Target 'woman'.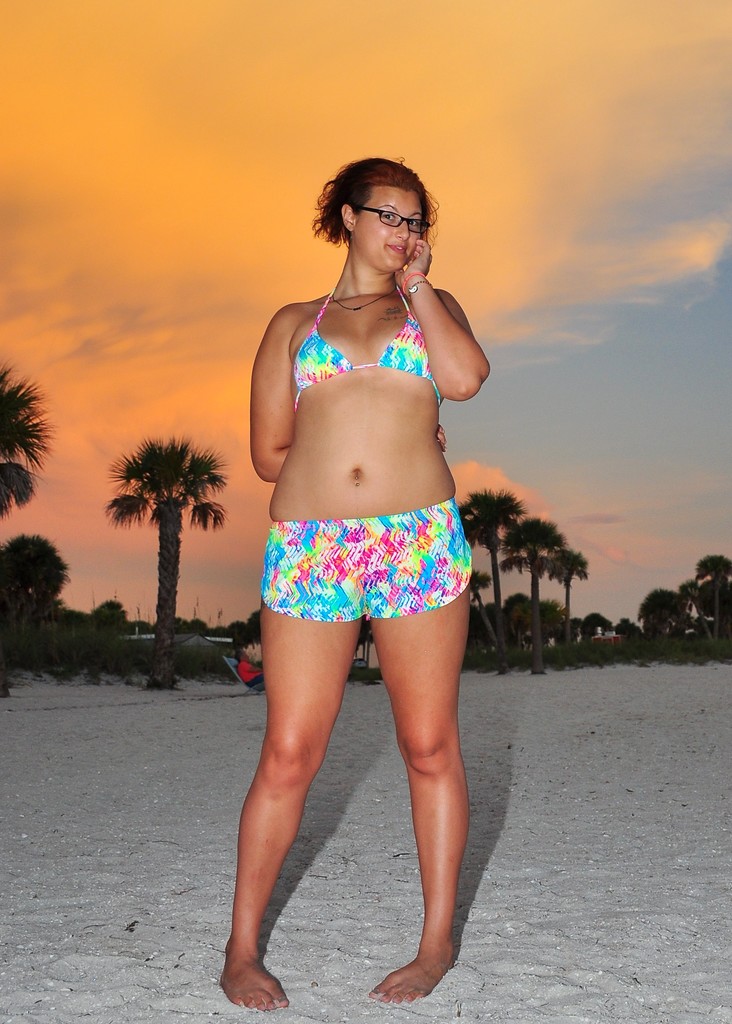
Target region: left=199, top=119, right=496, bottom=988.
